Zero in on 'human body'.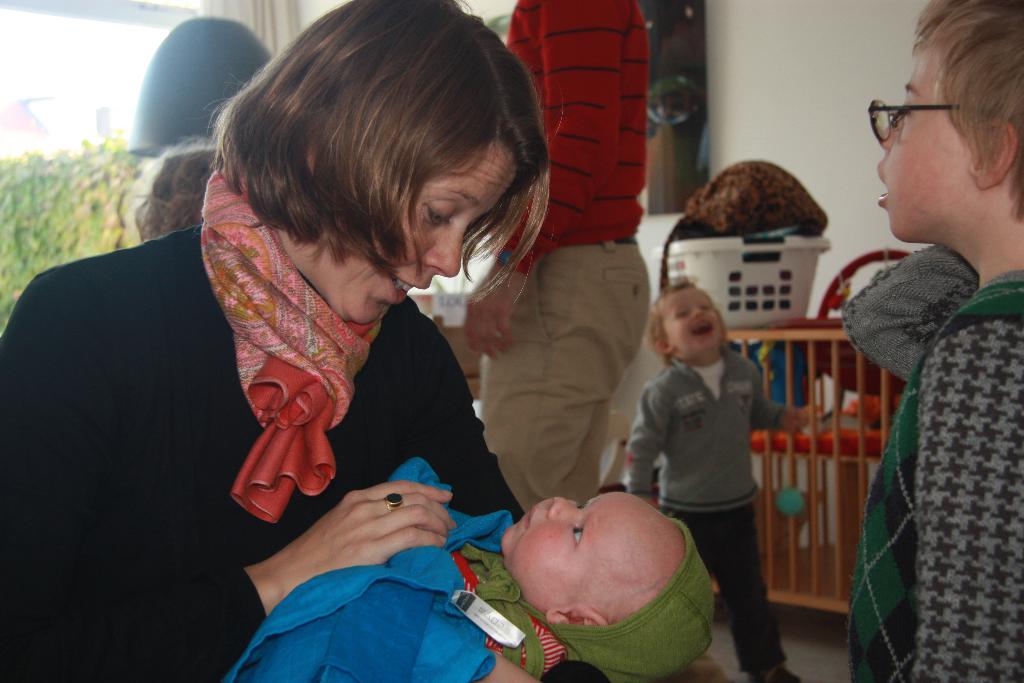
Zeroed in: <bbox>466, 0, 650, 515</bbox>.
